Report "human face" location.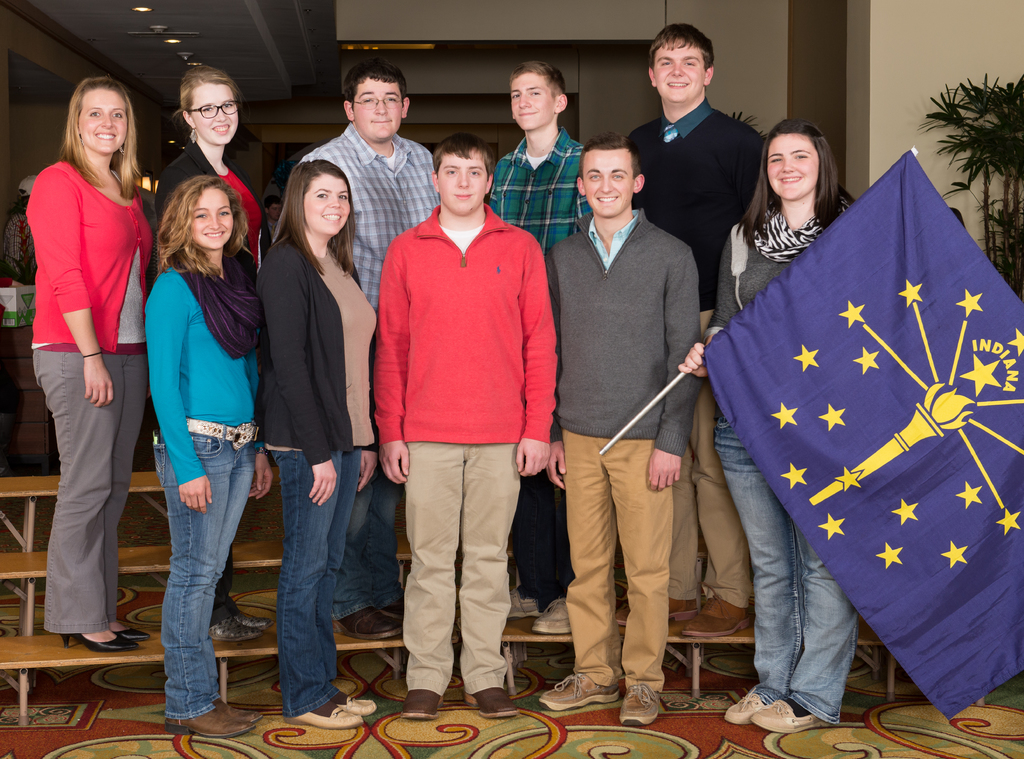
Report: bbox(190, 183, 237, 245).
